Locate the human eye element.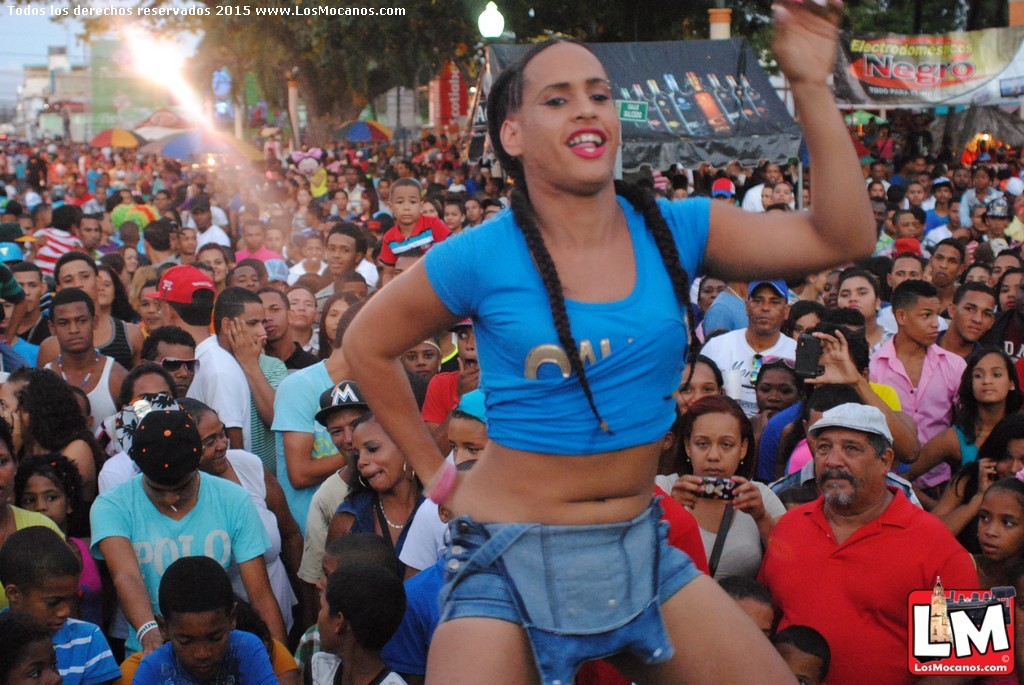
Element bbox: bbox(797, 678, 813, 684).
